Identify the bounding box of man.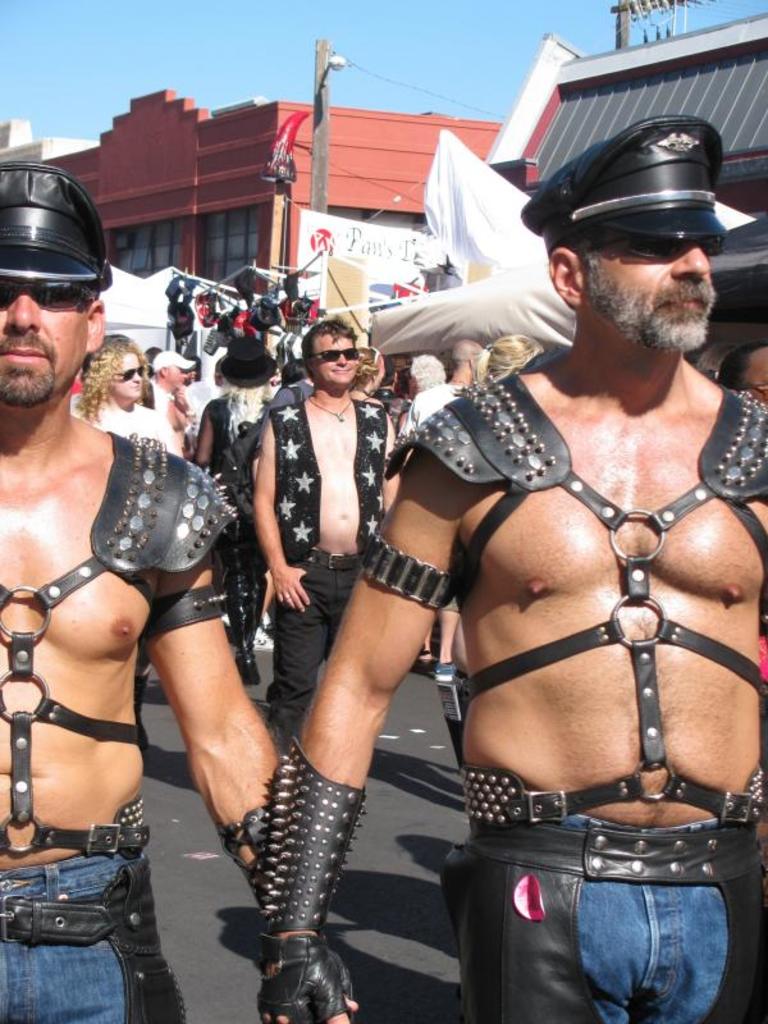
Rect(305, 82, 767, 1018).
